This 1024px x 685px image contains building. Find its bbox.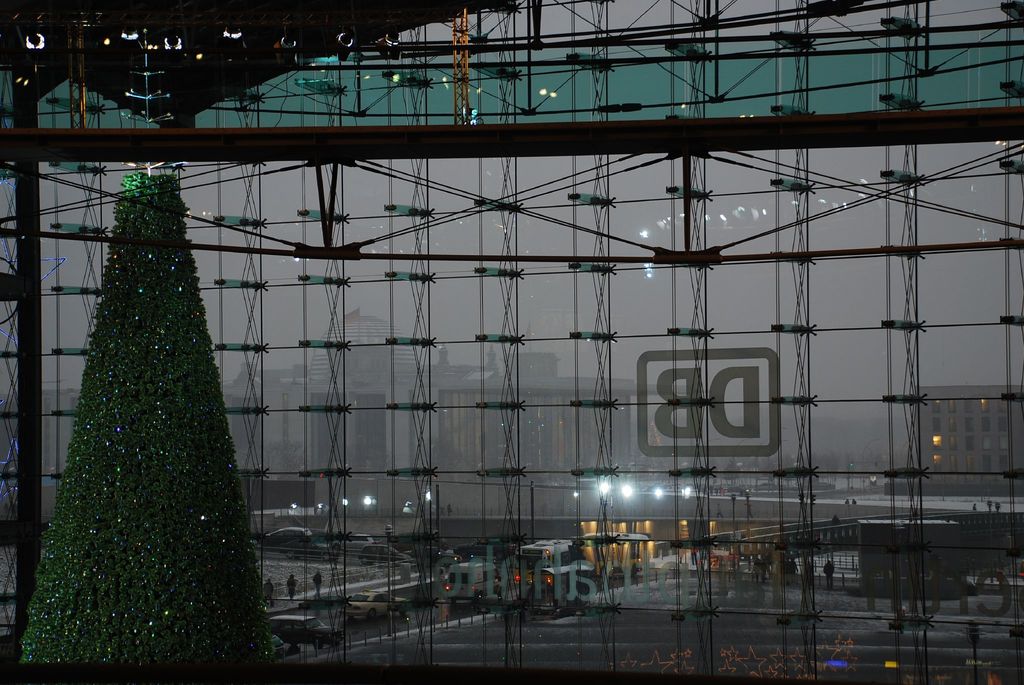
<region>220, 305, 703, 495</region>.
